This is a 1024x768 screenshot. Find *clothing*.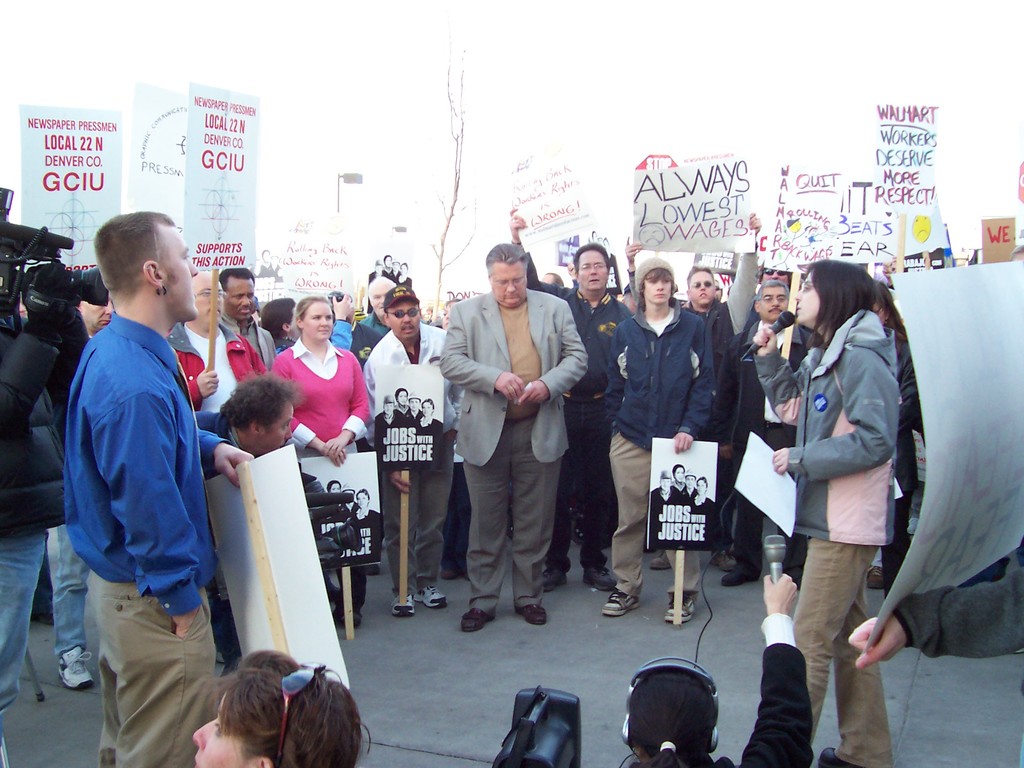
Bounding box: region(388, 271, 399, 282).
